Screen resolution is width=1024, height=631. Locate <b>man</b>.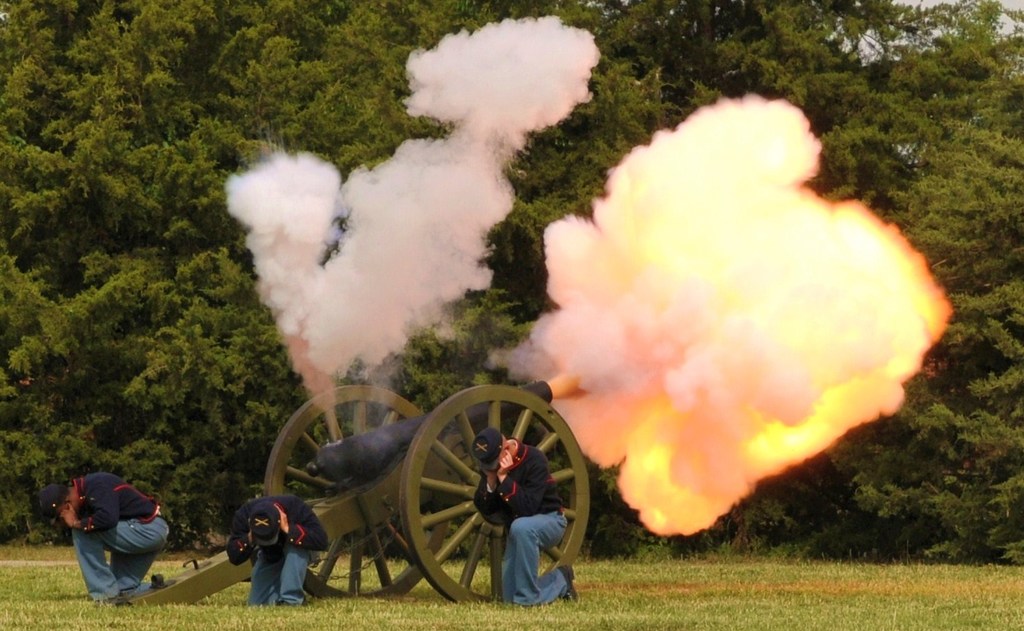
region(53, 472, 167, 609).
